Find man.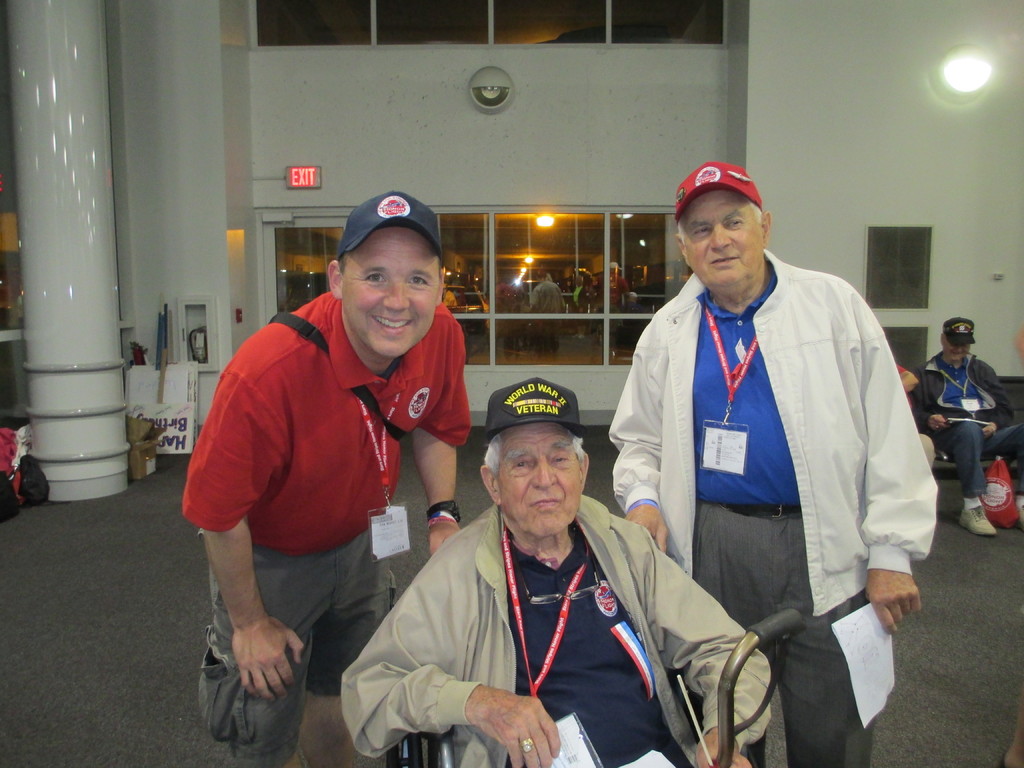
box=[908, 317, 1023, 540].
